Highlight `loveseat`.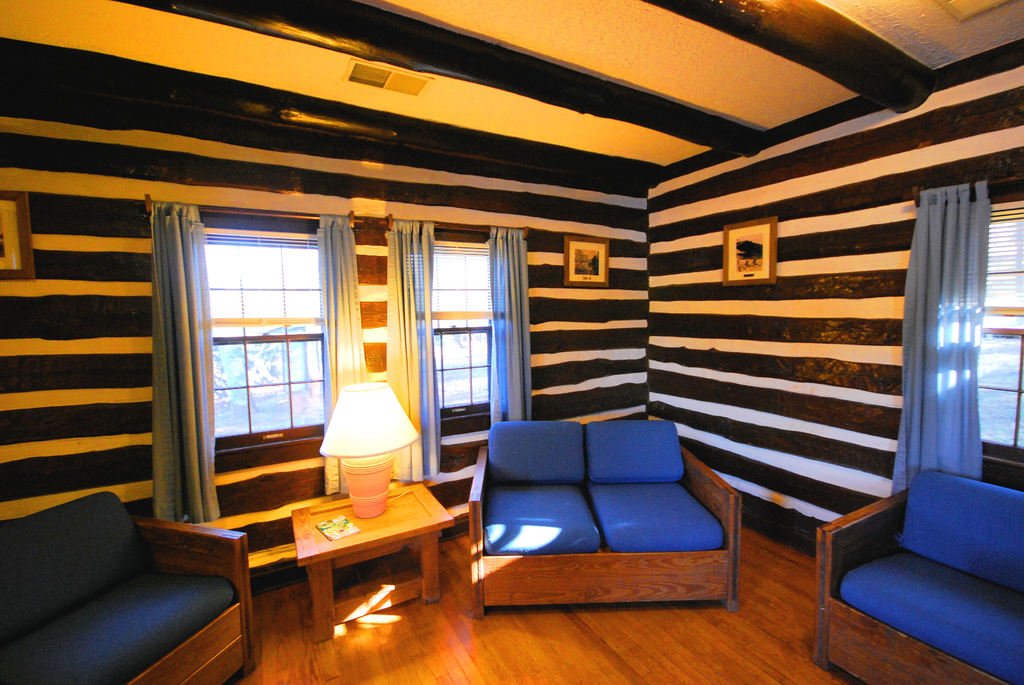
Highlighted region: bbox=(816, 471, 1023, 684).
